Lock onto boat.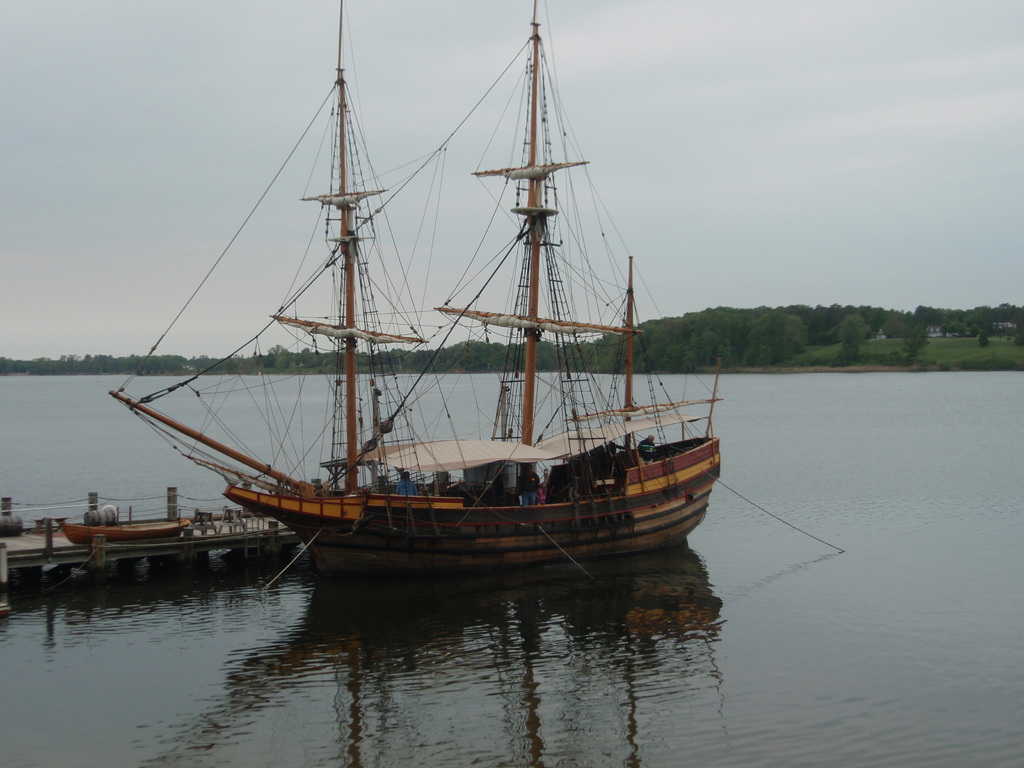
Locked: left=59, top=517, right=190, bottom=545.
